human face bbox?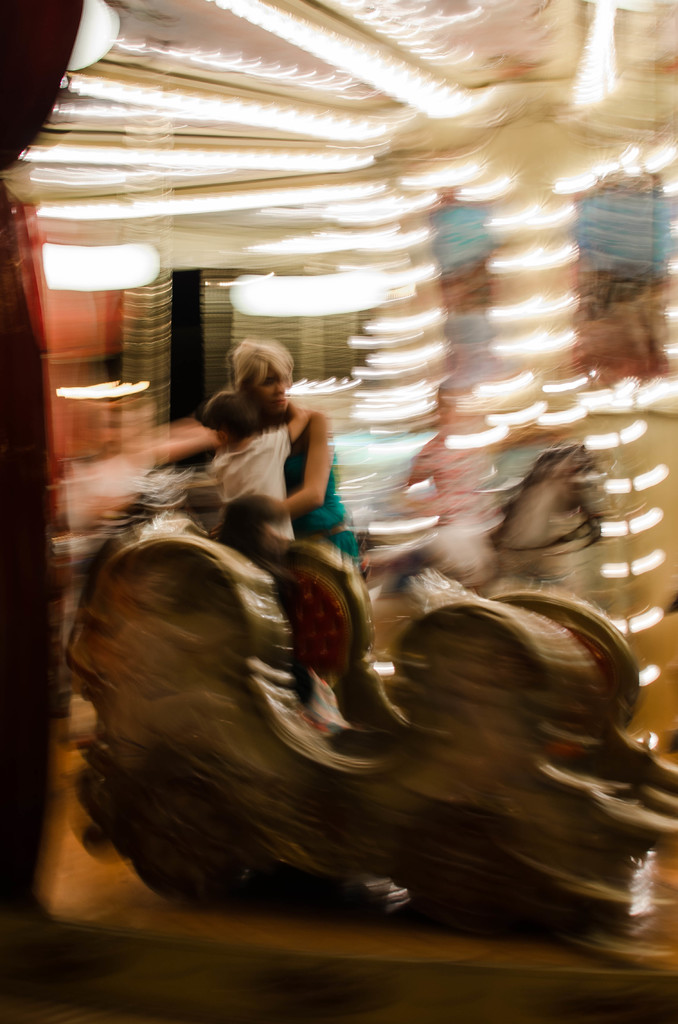
pyautogui.locateOnScreen(259, 373, 286, 415)
